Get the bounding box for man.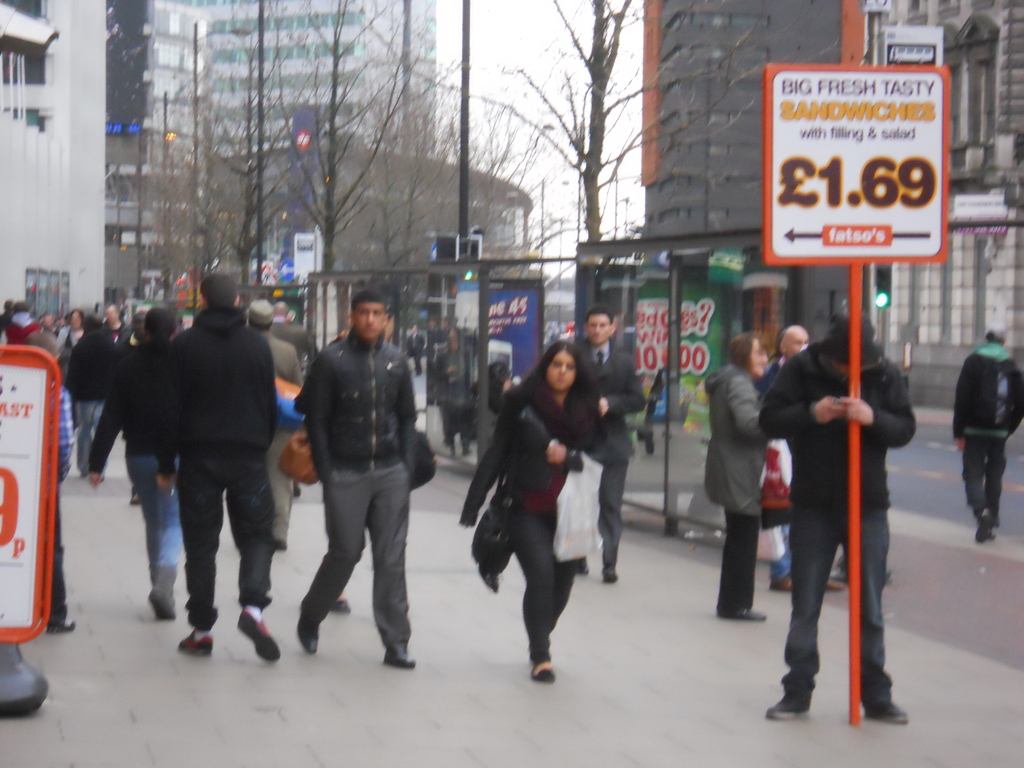
box=[769, 326, 842, 590].
